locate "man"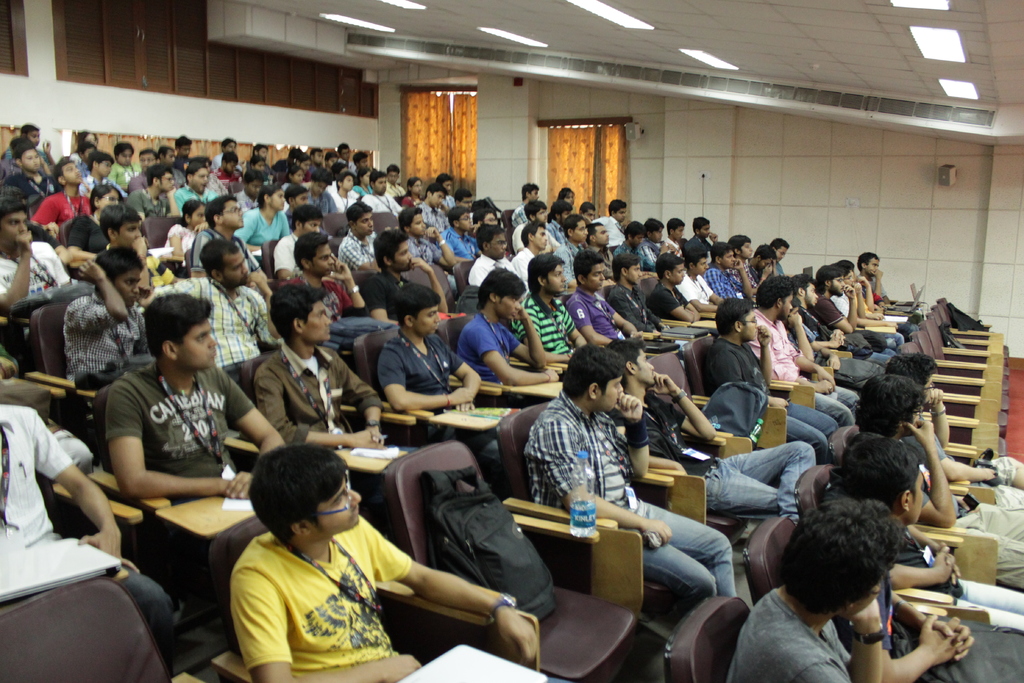
x1=129, y1=148, x2=170, y2=201
